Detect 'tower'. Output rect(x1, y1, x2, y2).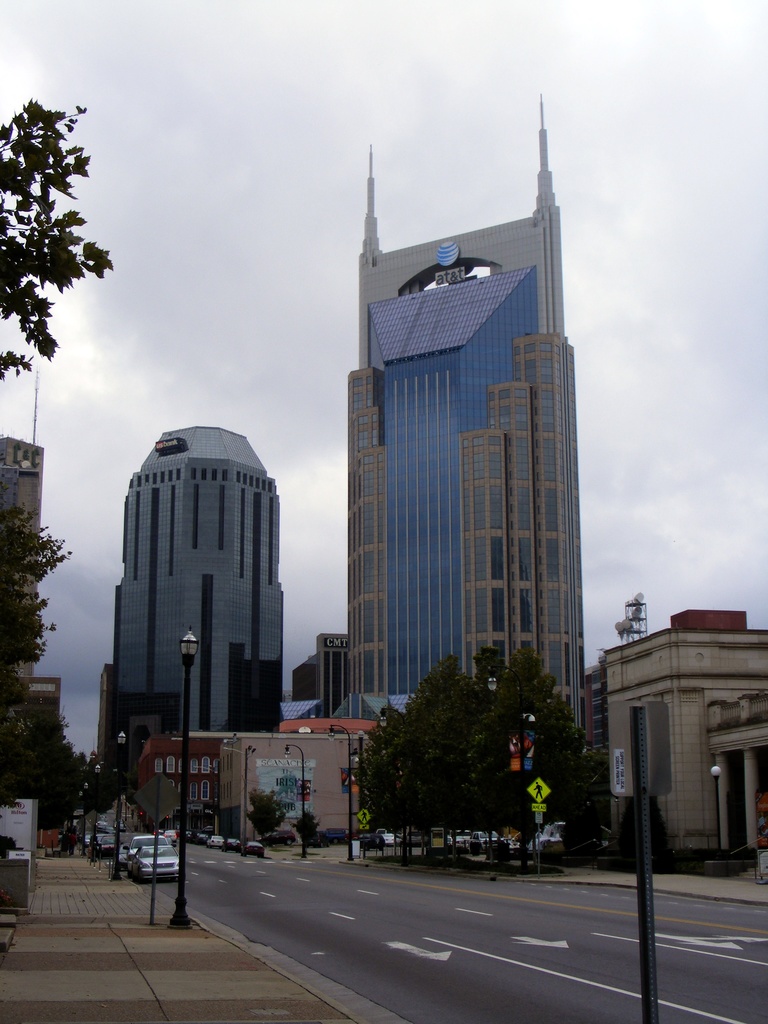
rect(338, 99, 583, 706).
